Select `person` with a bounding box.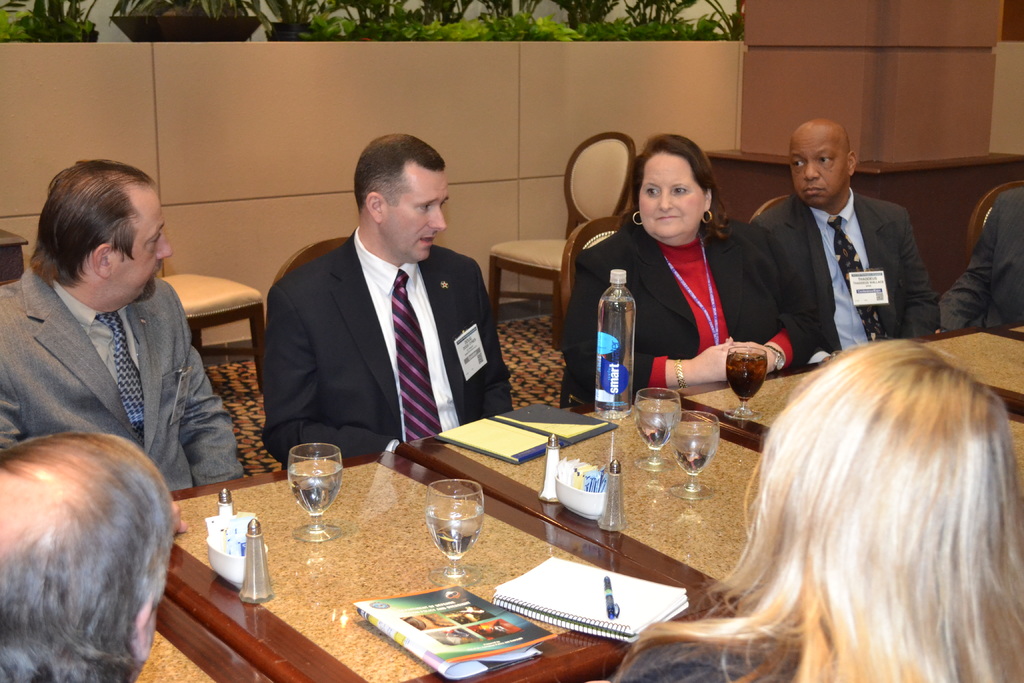
Rect(569, 131, 788, 411).
